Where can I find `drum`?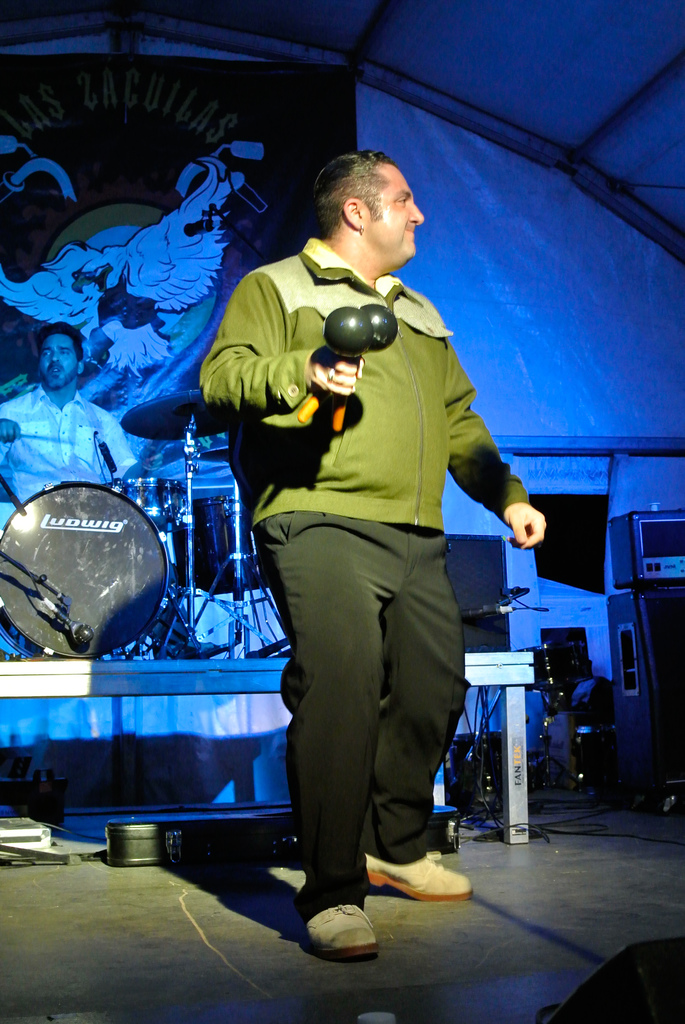
You can find it at [0,474,171,660].
